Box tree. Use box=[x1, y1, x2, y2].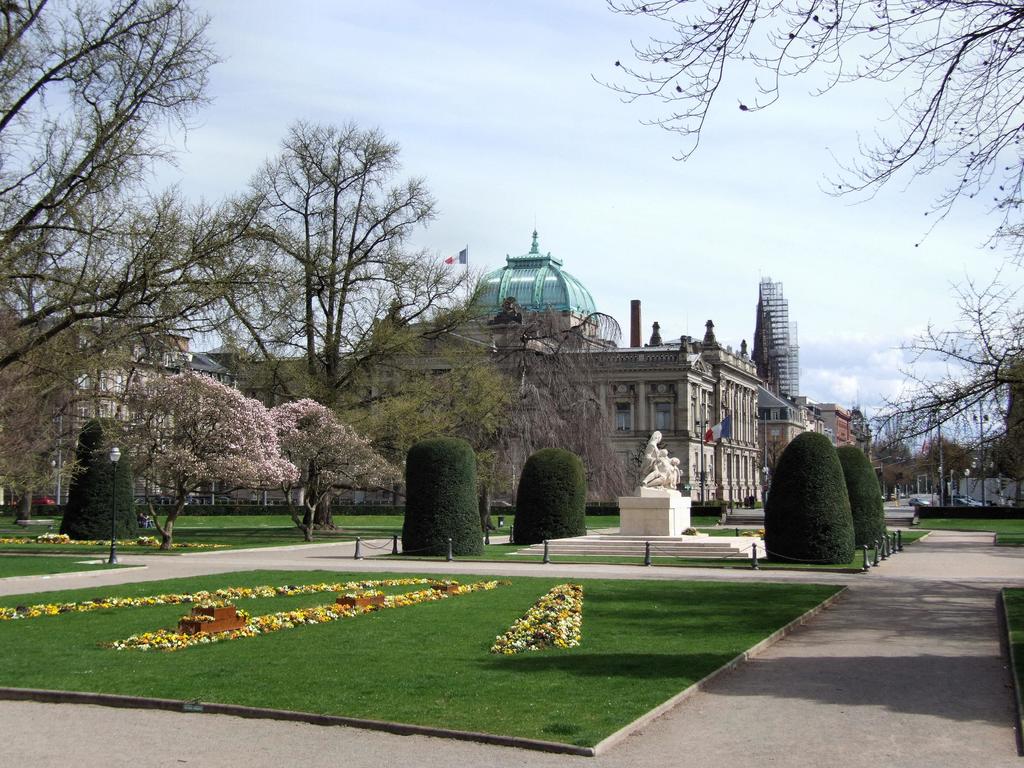
box=[858, 270, 1023, 467].
